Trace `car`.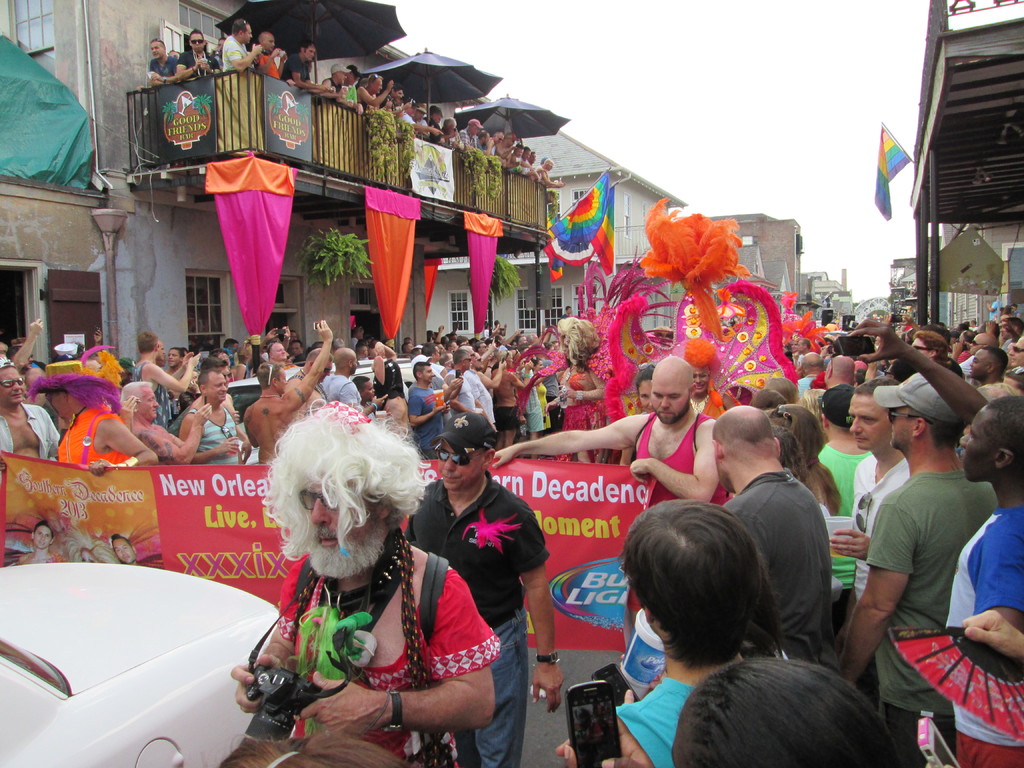
Traced to 0, 563, 276, 767.
